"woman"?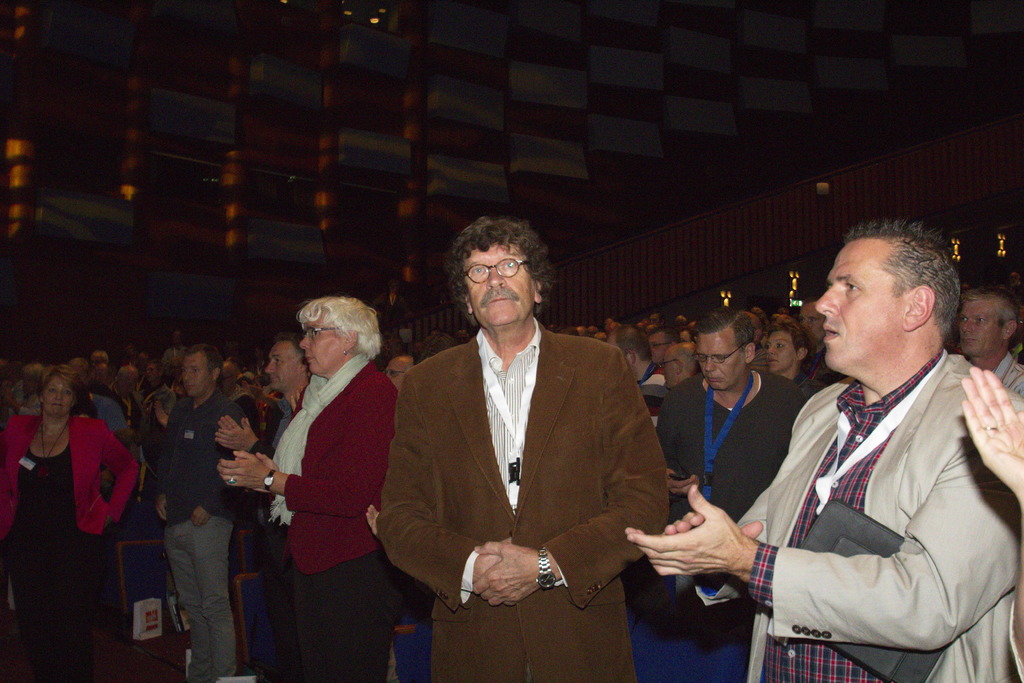
(left=13, top=336, right=141, bottom=658)
